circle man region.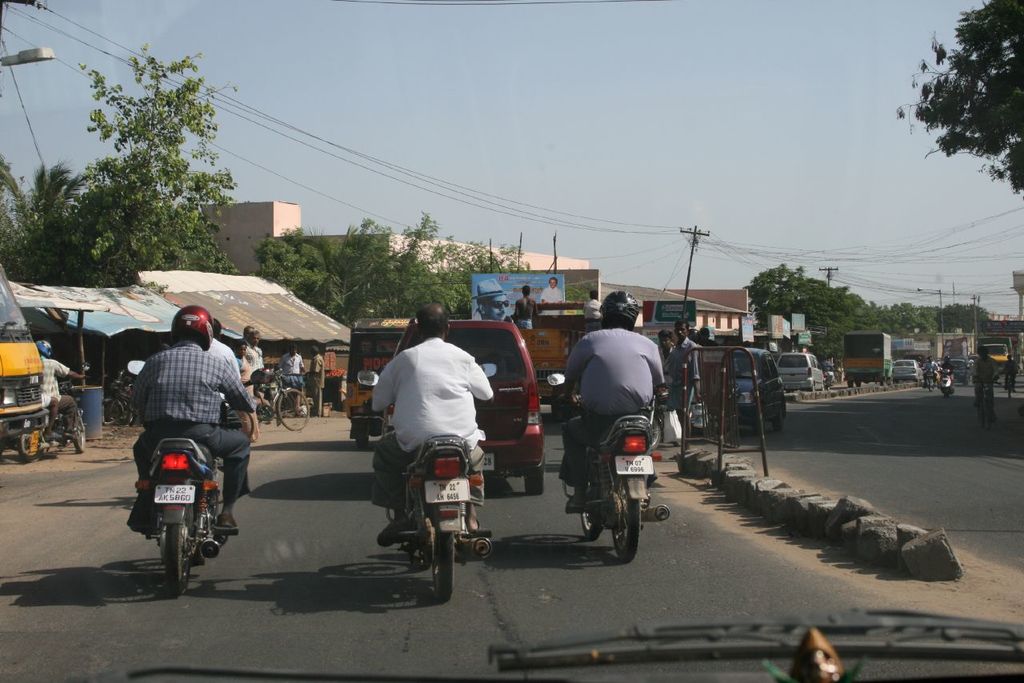
Region: crop(126, 305, 256, 526).
